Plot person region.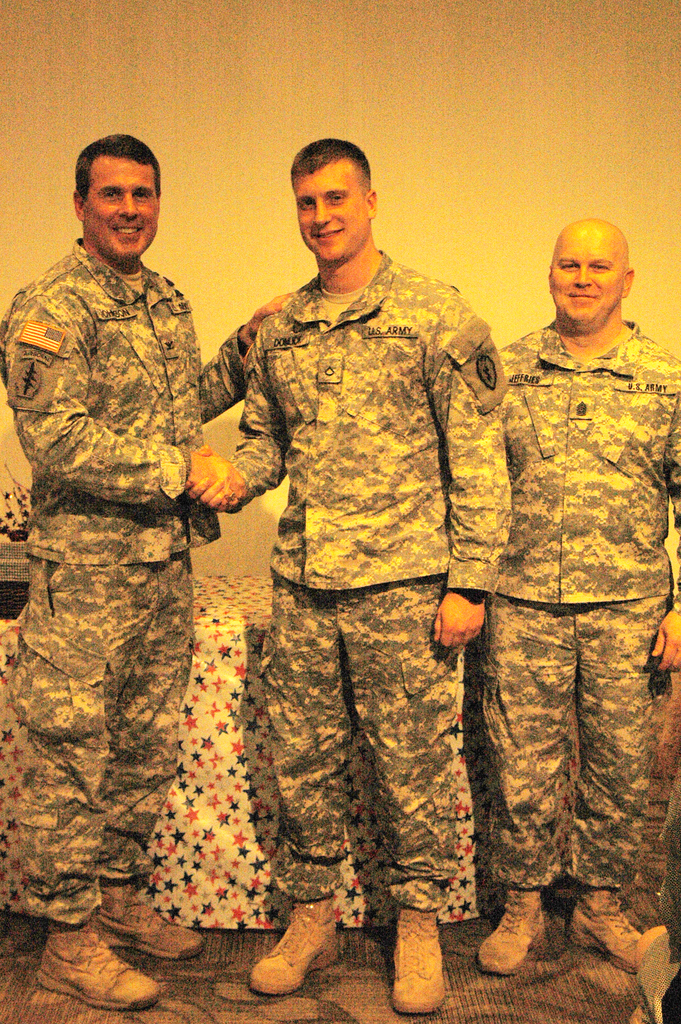
Plotted at 186, 129, 514, 1020.
